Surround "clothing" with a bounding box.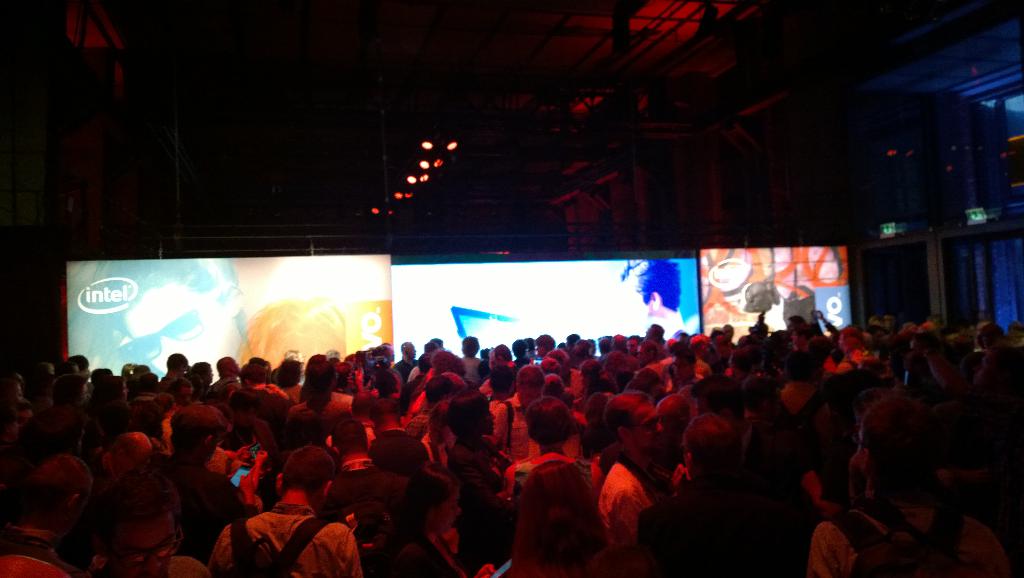
detection(657, 378, 692, 438).
